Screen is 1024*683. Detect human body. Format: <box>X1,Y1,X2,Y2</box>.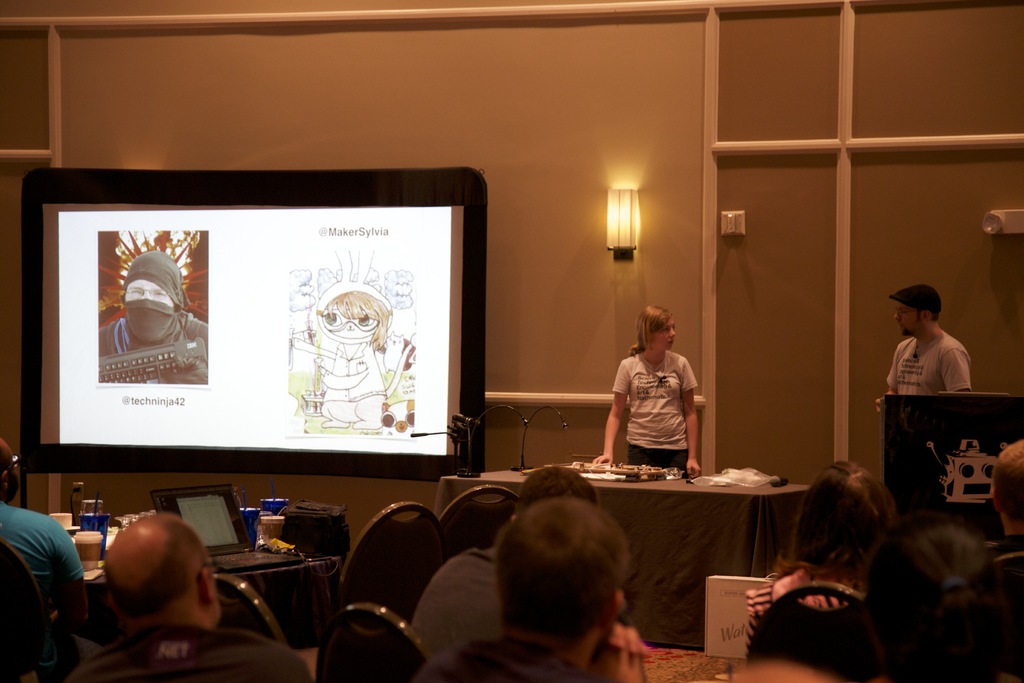
<box>602,293,712,485</box>.
